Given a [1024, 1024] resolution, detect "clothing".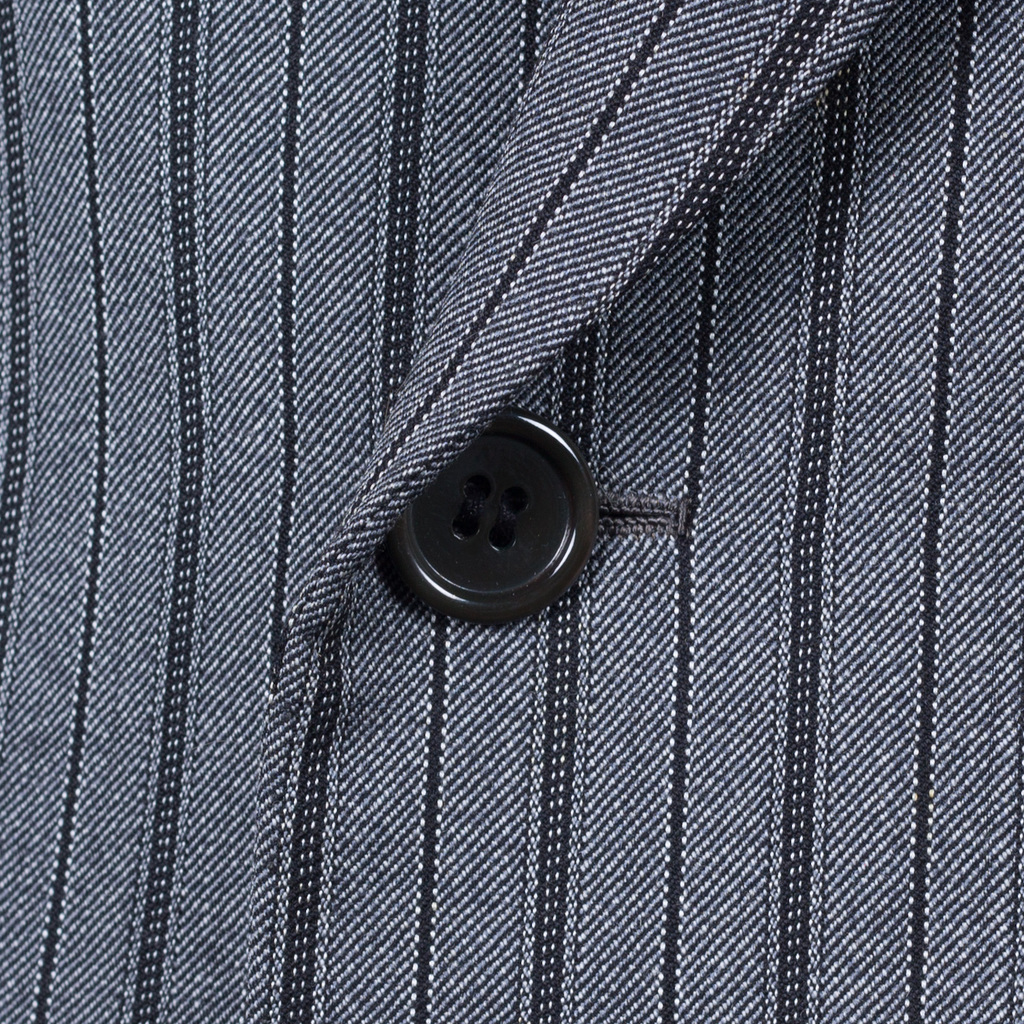
locate(0, 0, 1023, 1023).
